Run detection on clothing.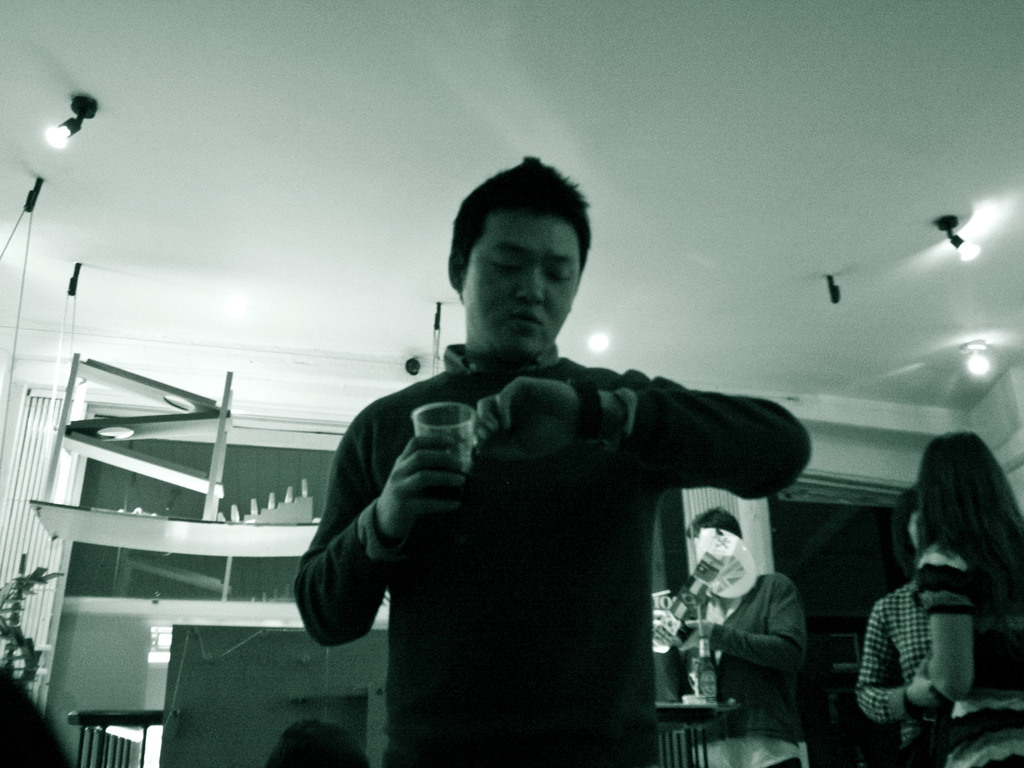
Result: box(861, 569, 949, 767).
